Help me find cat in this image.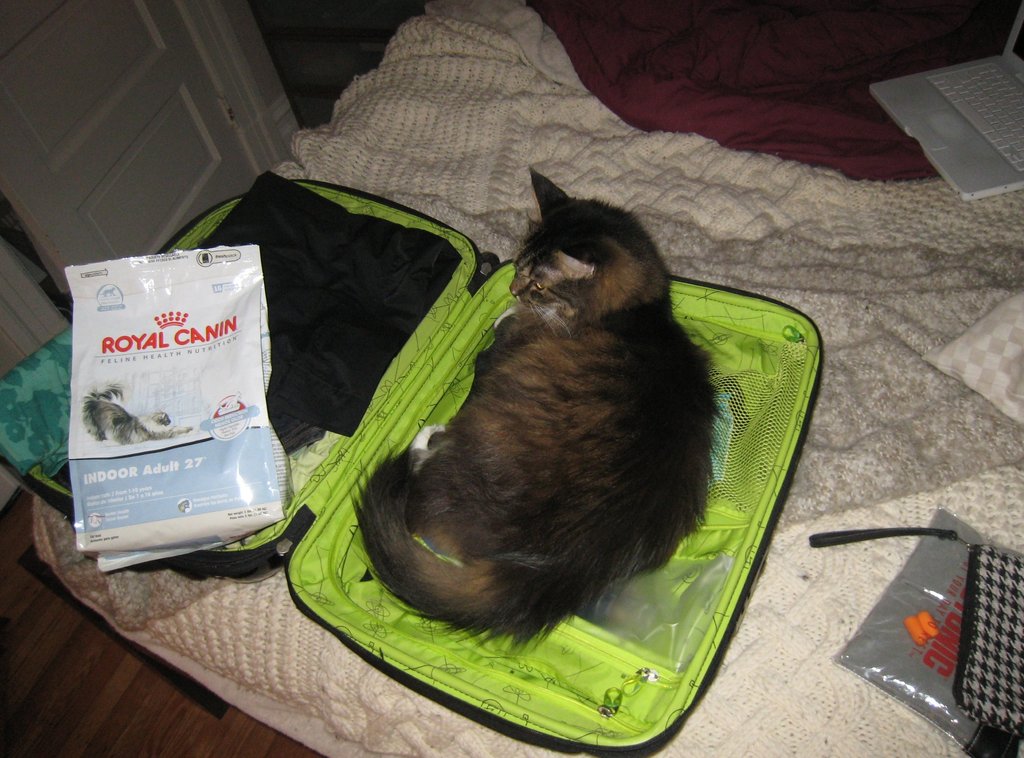
Found it: crop(346, 164, 735, 655).
